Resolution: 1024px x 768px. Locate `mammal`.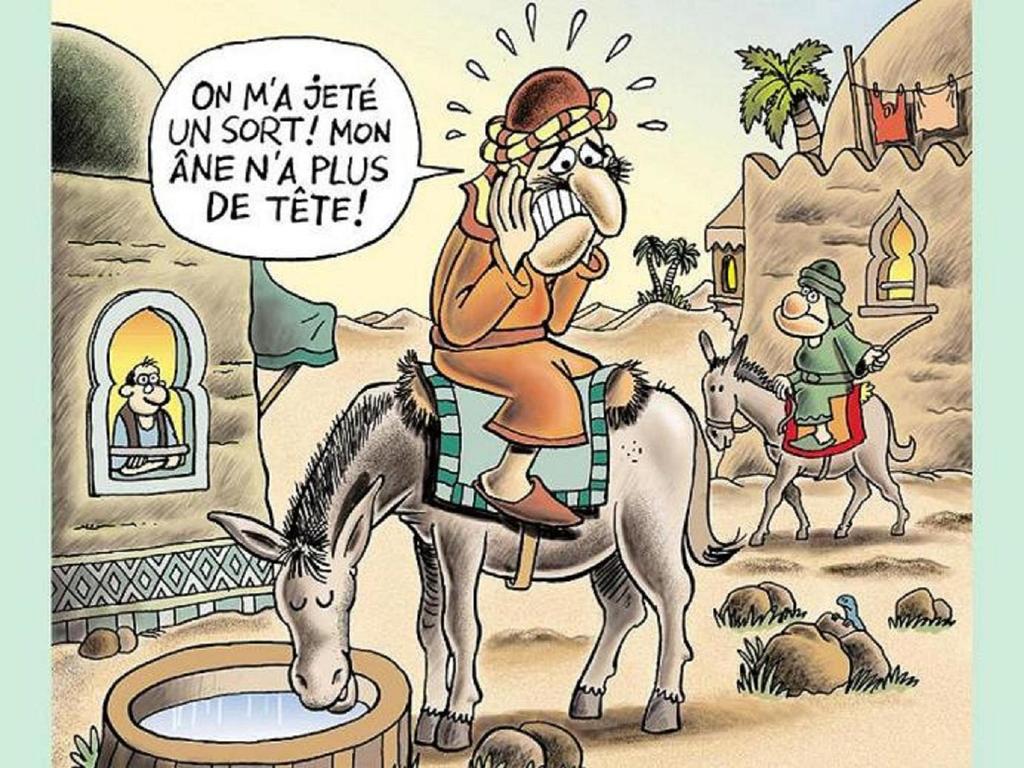
111 359 188 471.
